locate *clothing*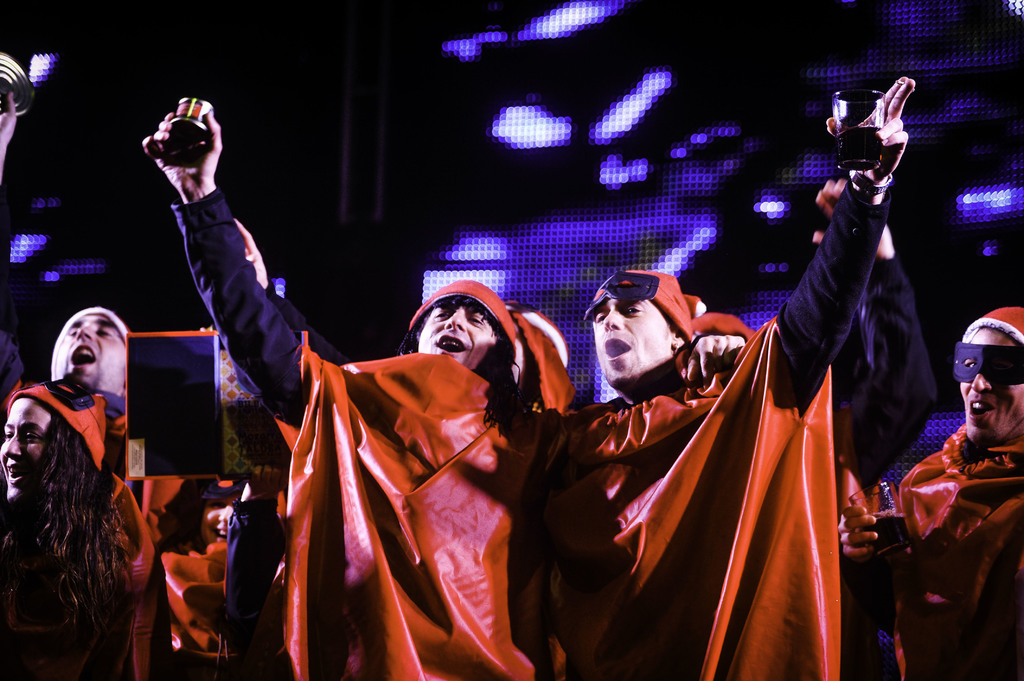
pyautogui.locateOnScreen(899, 429, 1023, 680)
